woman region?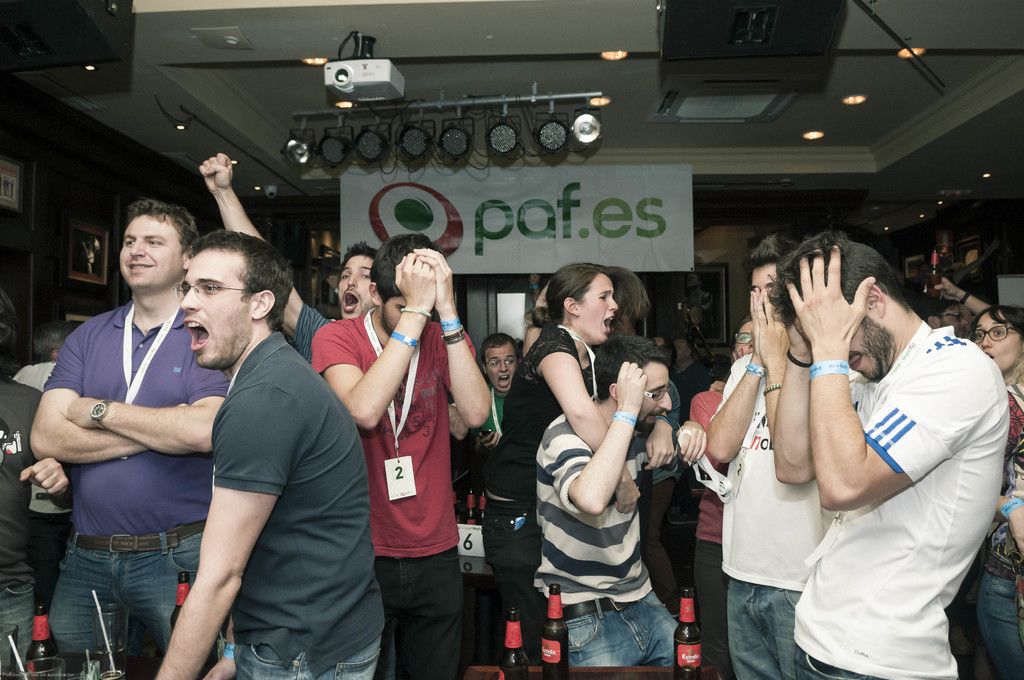
[967,302,1023,460]
